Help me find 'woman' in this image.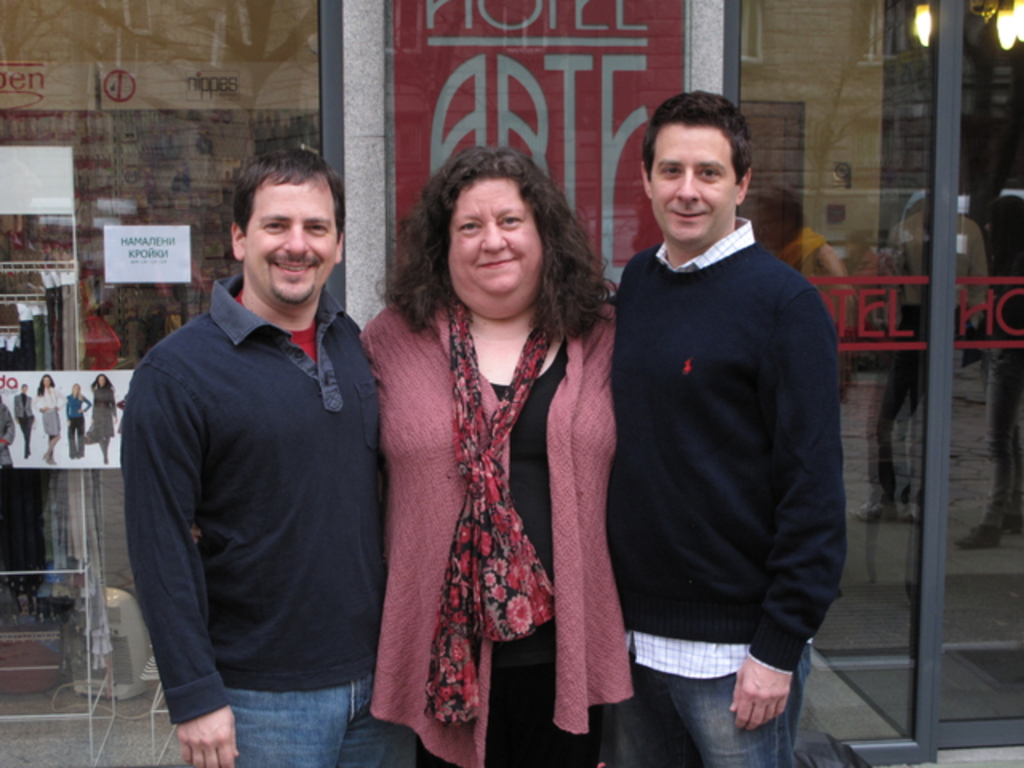
Found it: l=13, t=382, r=34, b=454.
